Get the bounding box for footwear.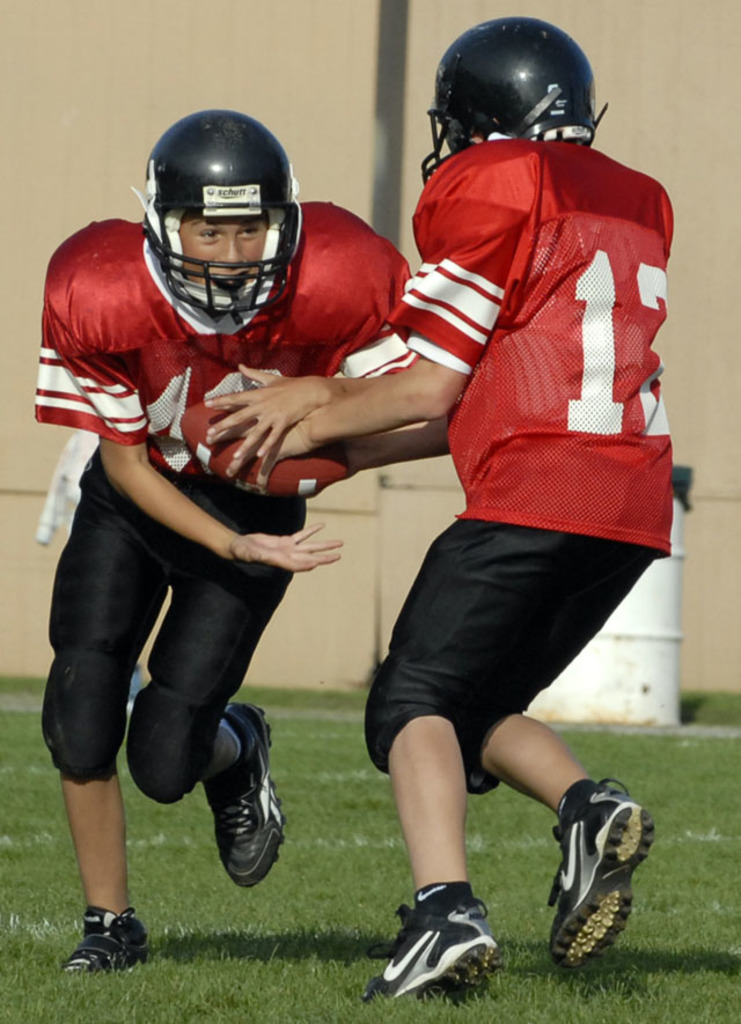
x1=551 y1=776 x2=658 y2=974.
